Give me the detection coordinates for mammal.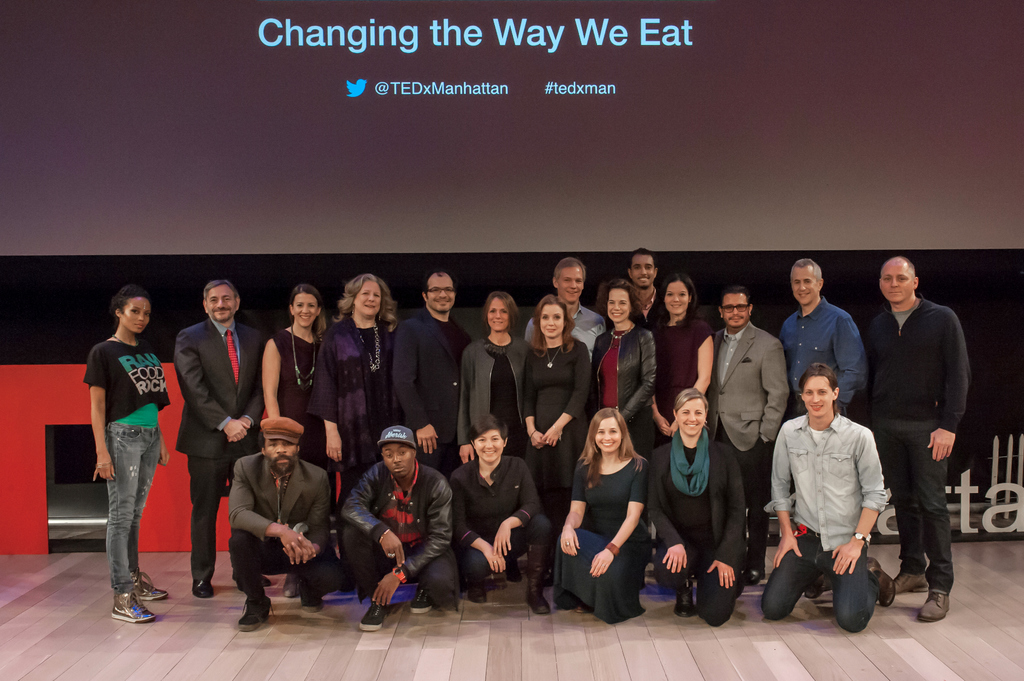
459, 406, 555, 617.
